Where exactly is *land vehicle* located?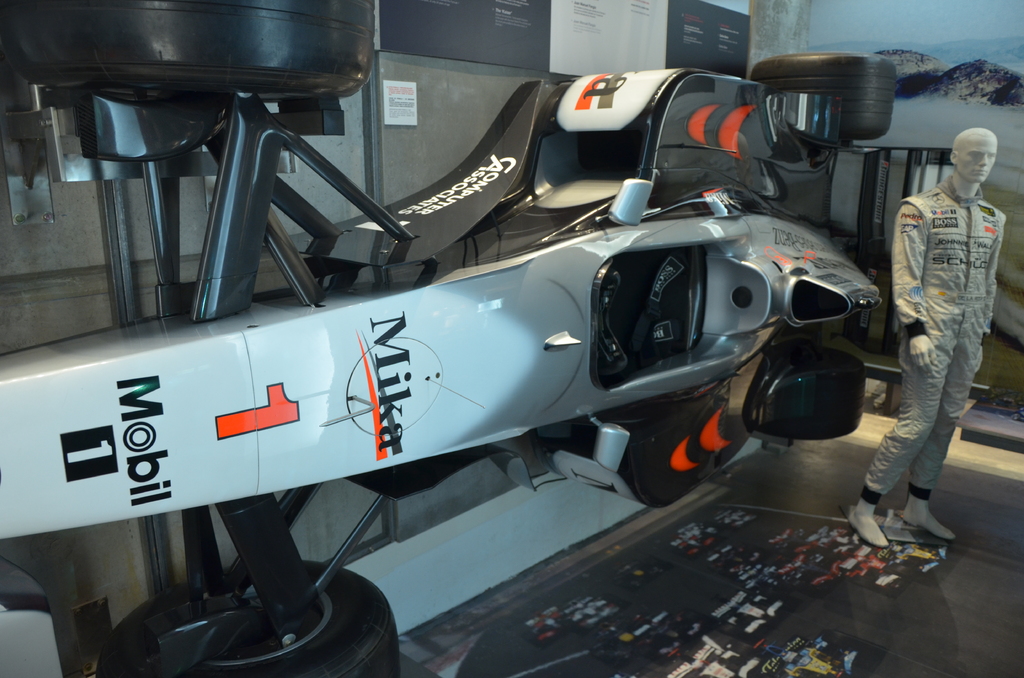
Its bounding box is 0,0,955,677.
